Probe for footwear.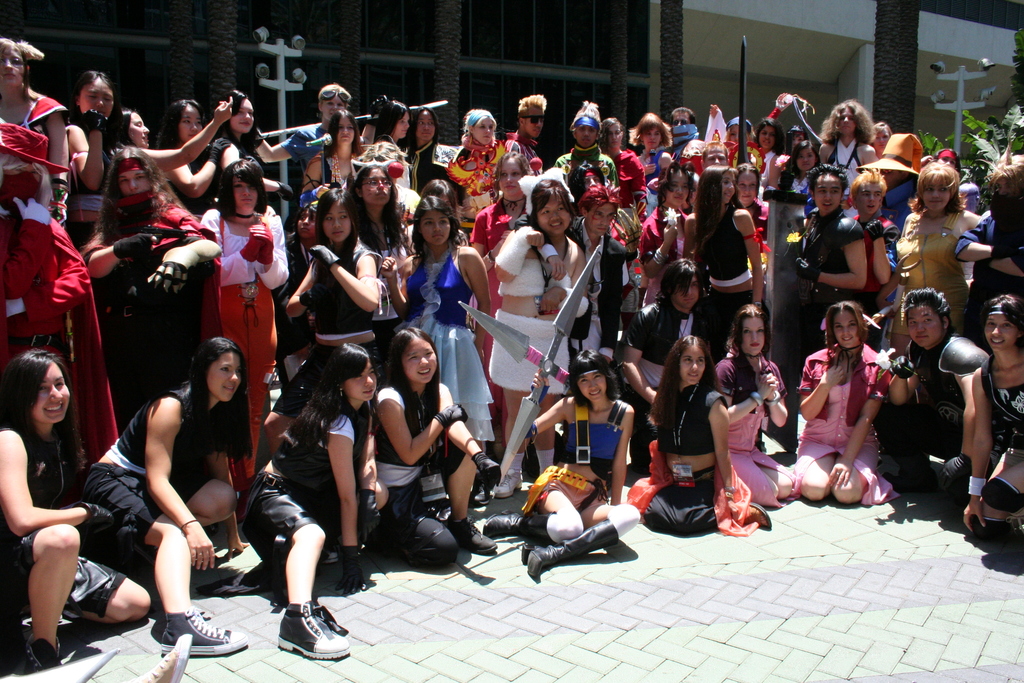
Probe result: 483, 513, 559, 542.
